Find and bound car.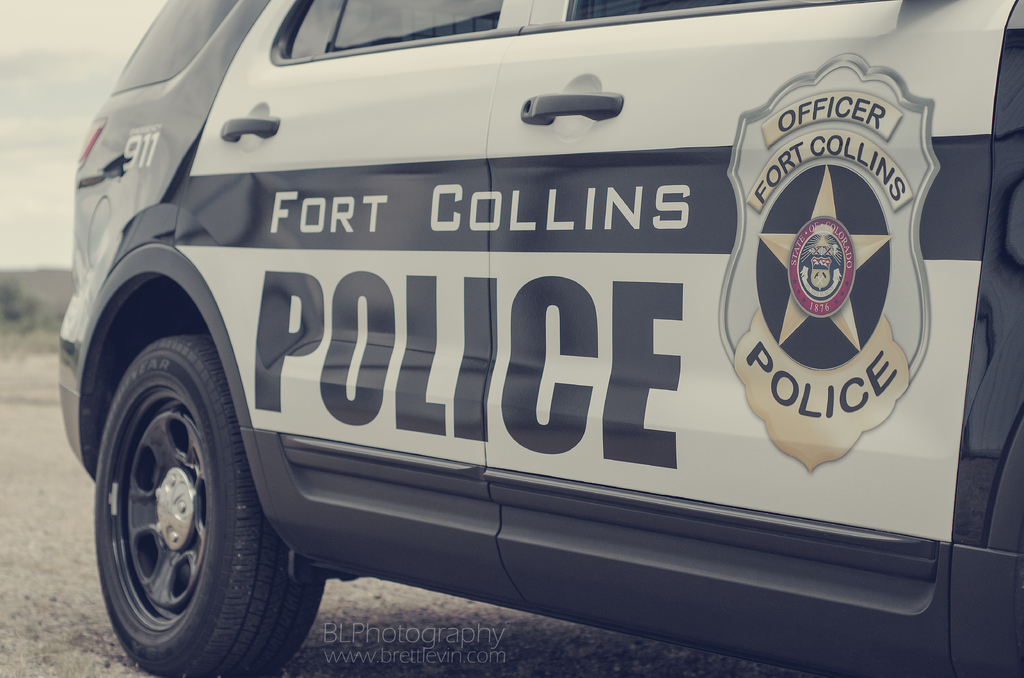
Bound: <region>58, 0, 1023, 677</region>.
